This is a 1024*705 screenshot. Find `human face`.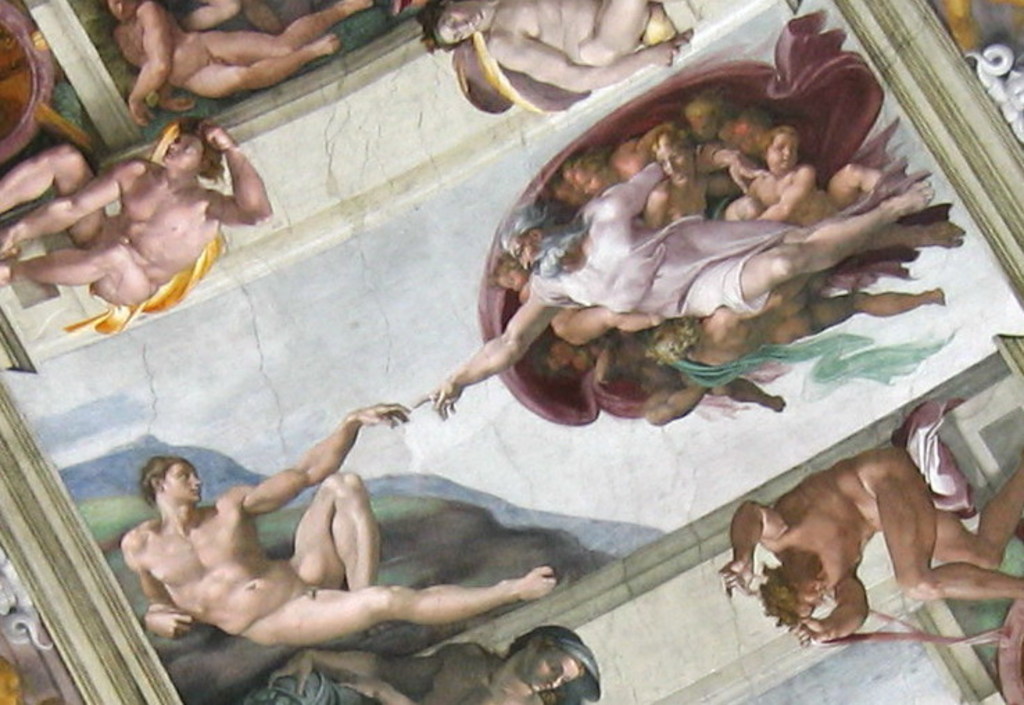
Bounding box: {"x1": 167, "y1": 464, "x2": 204, "y2": 501}.
